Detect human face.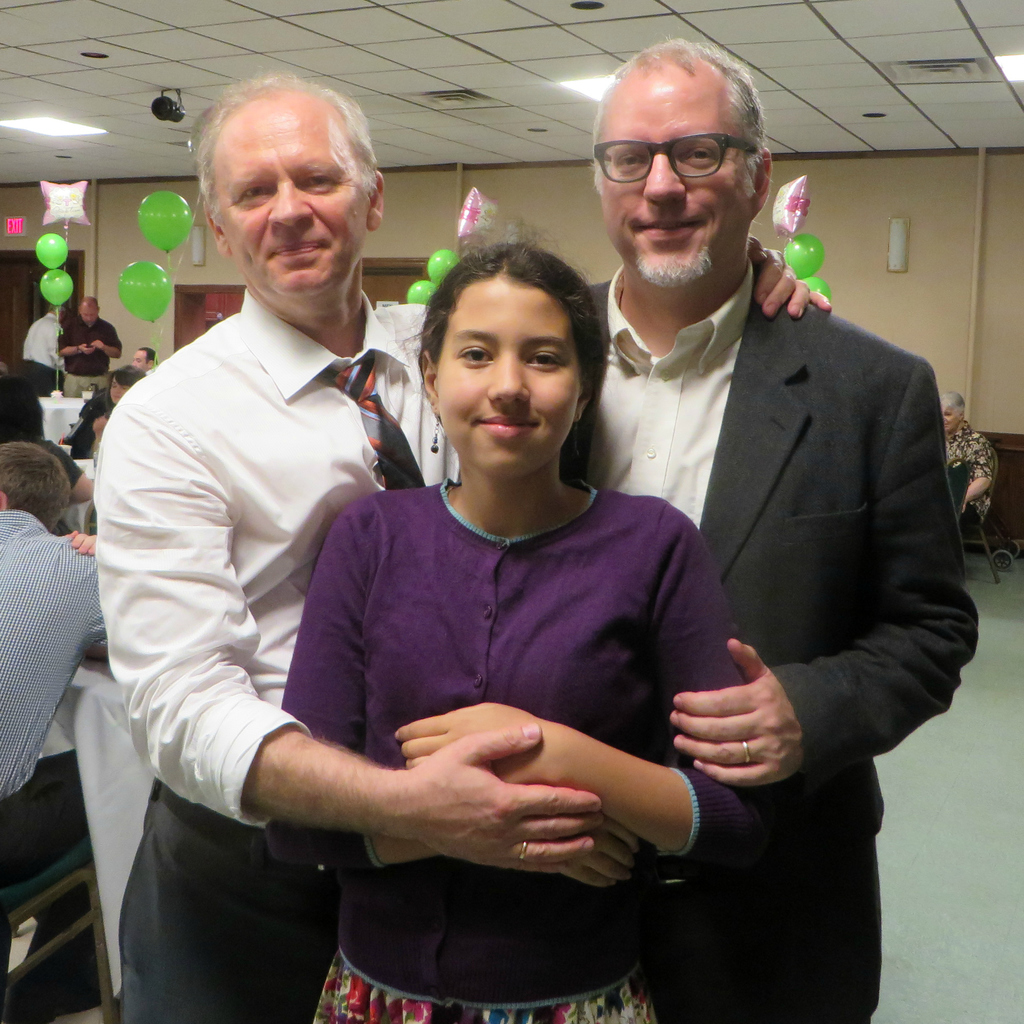
Detected at 438 270 580 476.
